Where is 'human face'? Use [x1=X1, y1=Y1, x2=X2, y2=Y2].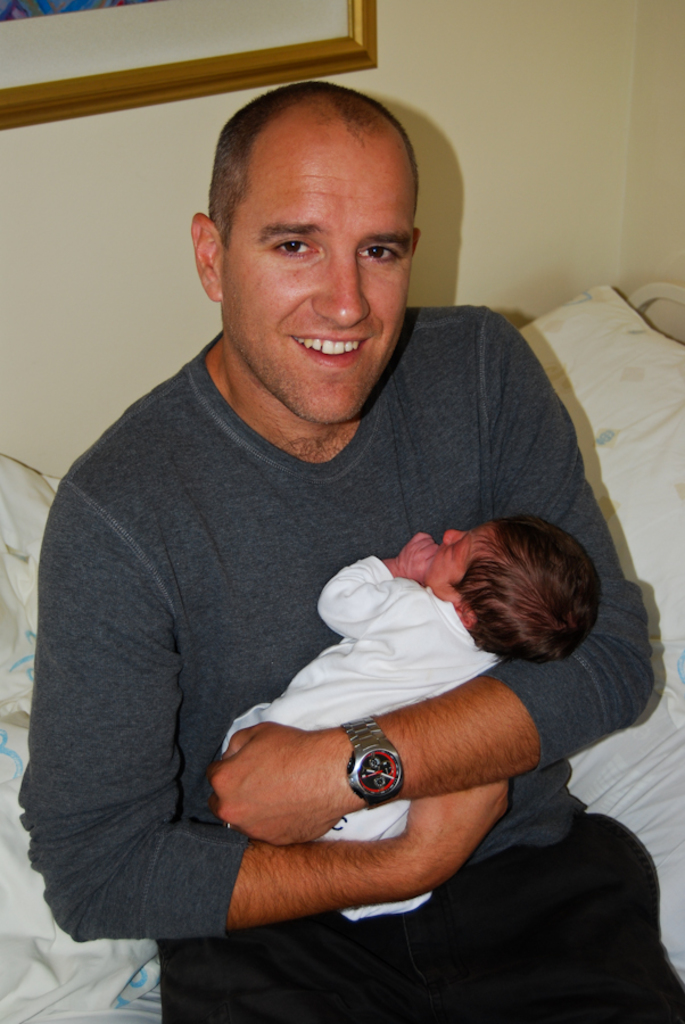
[x1=422, y1=521, x2=487, y2=604].
